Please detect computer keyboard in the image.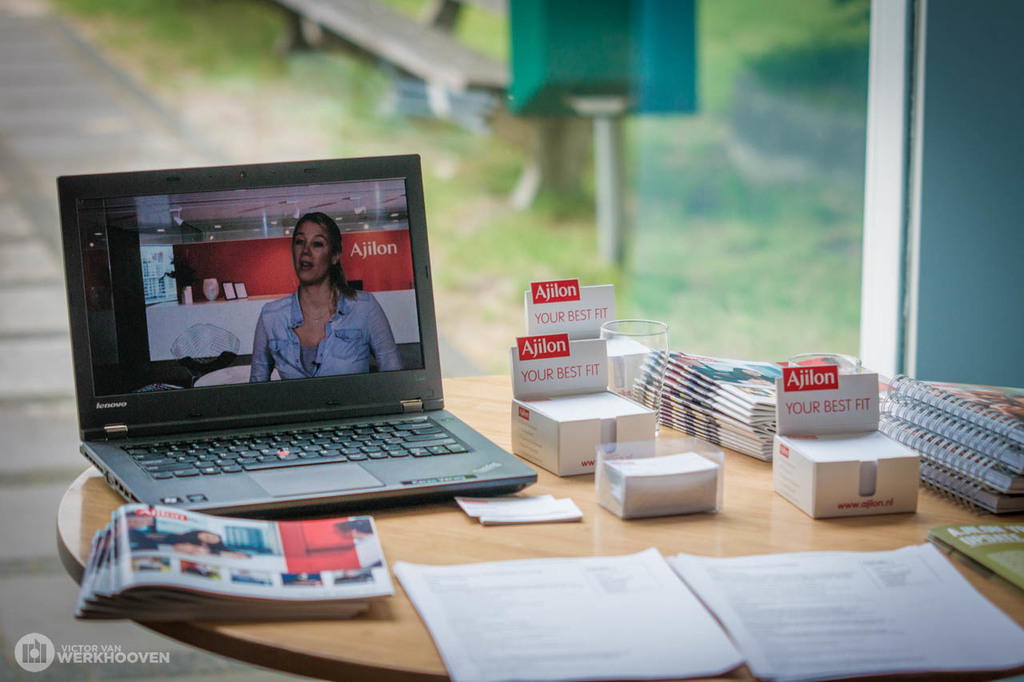
117:415:470:480.
